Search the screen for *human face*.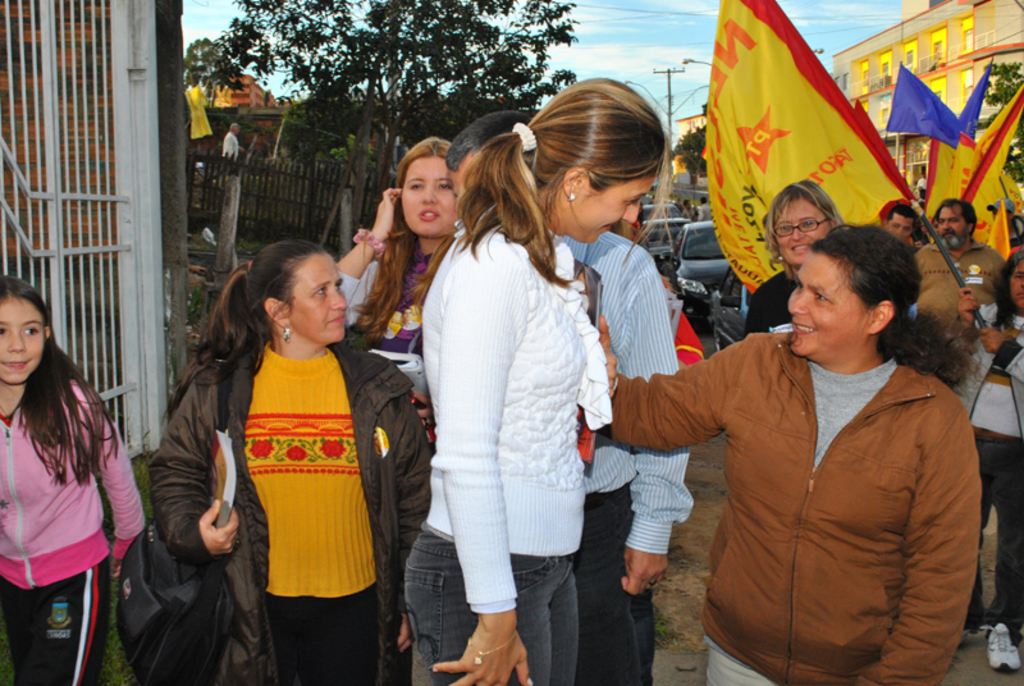
Found at detection(890, 215, 911, 235).
